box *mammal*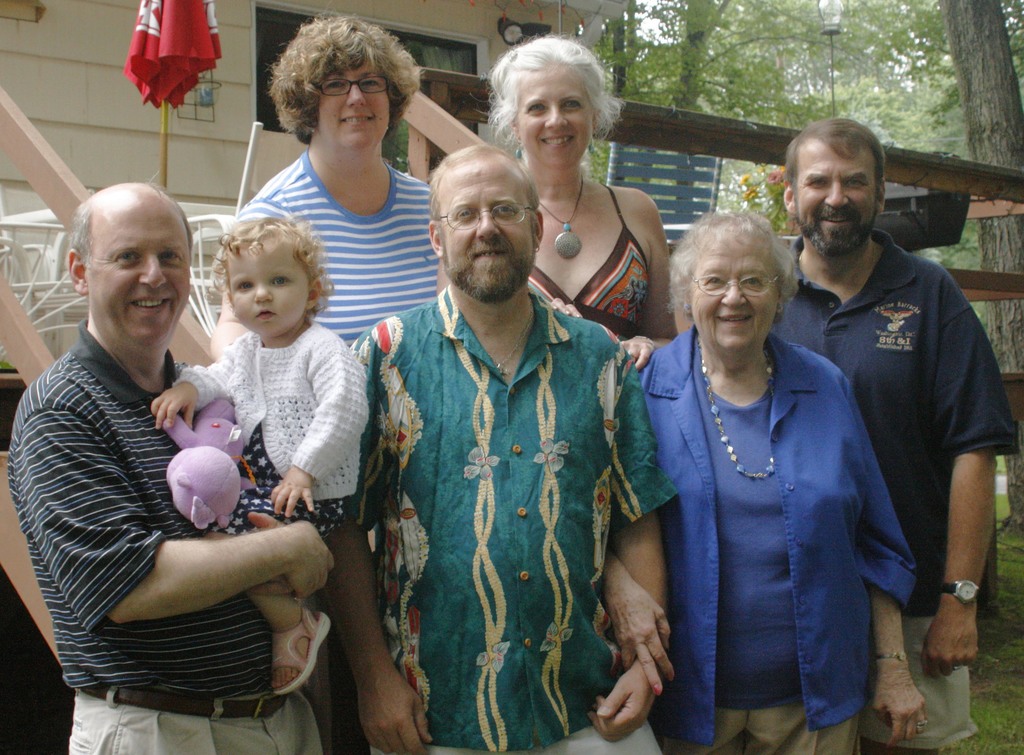
box(150, 218, 368, 697)
